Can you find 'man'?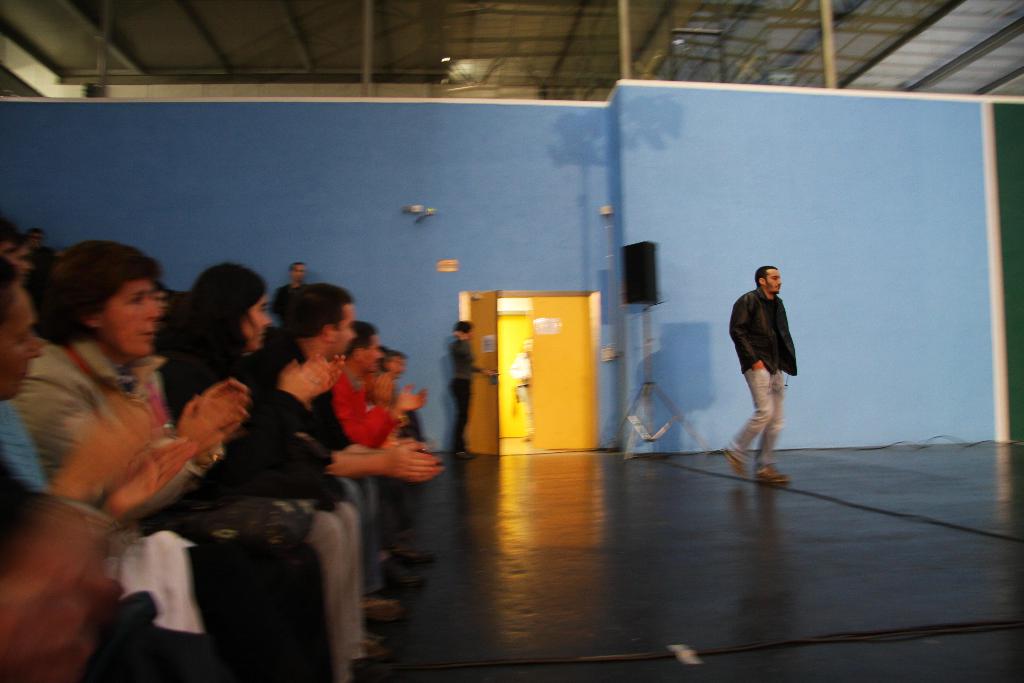
Yes, bounding box: select_region(271, 259, 310, 317).
